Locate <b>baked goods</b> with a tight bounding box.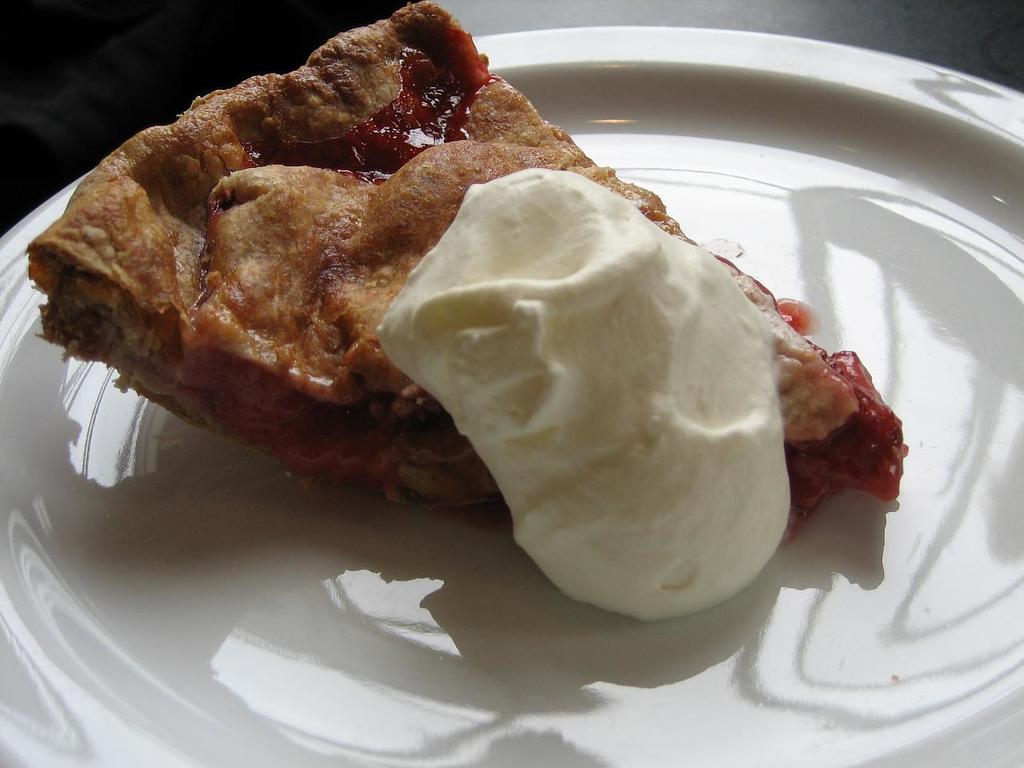
bbox=(26, 0, 897, 562).
